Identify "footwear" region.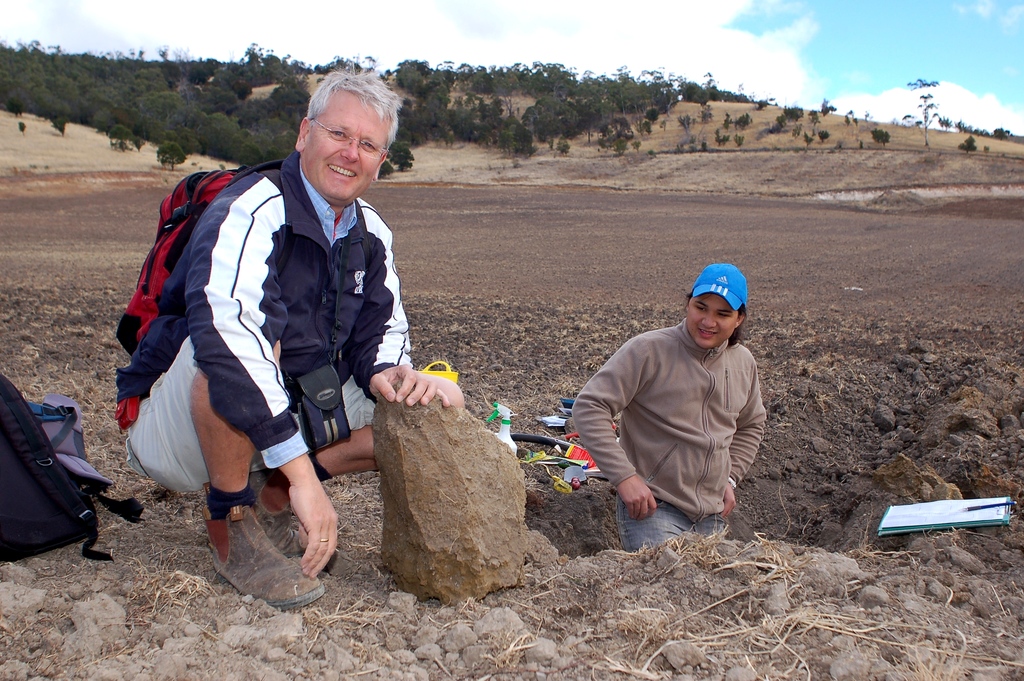
Region: 253/505/312/560.
